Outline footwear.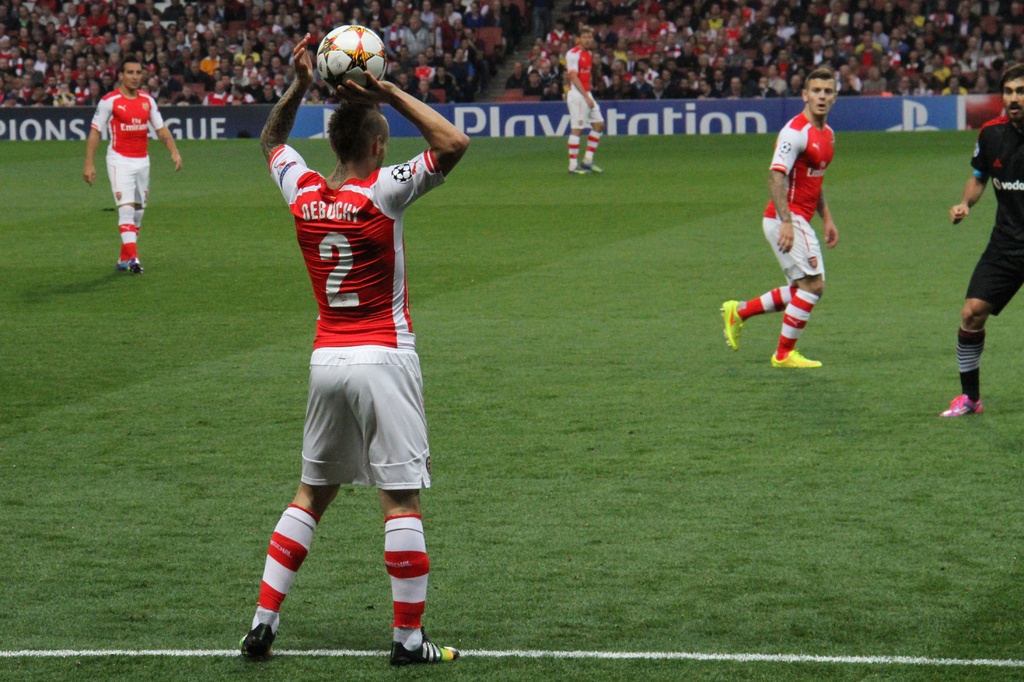
Outline: <region>393, 645, 463, 662</region>.
